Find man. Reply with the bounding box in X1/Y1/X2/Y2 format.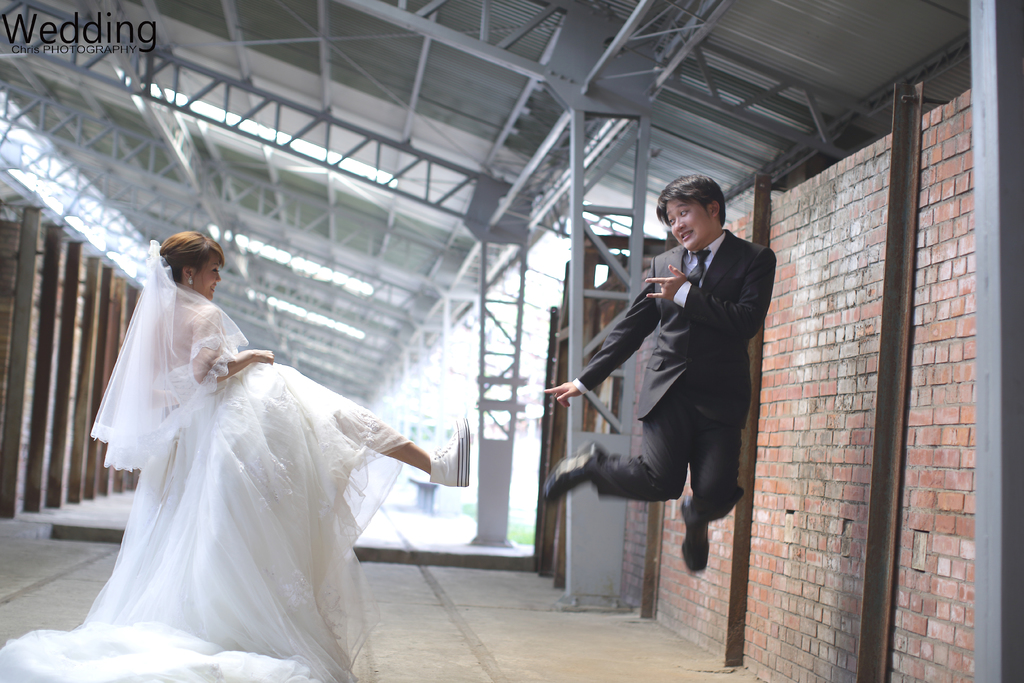
594/167/801/605.
